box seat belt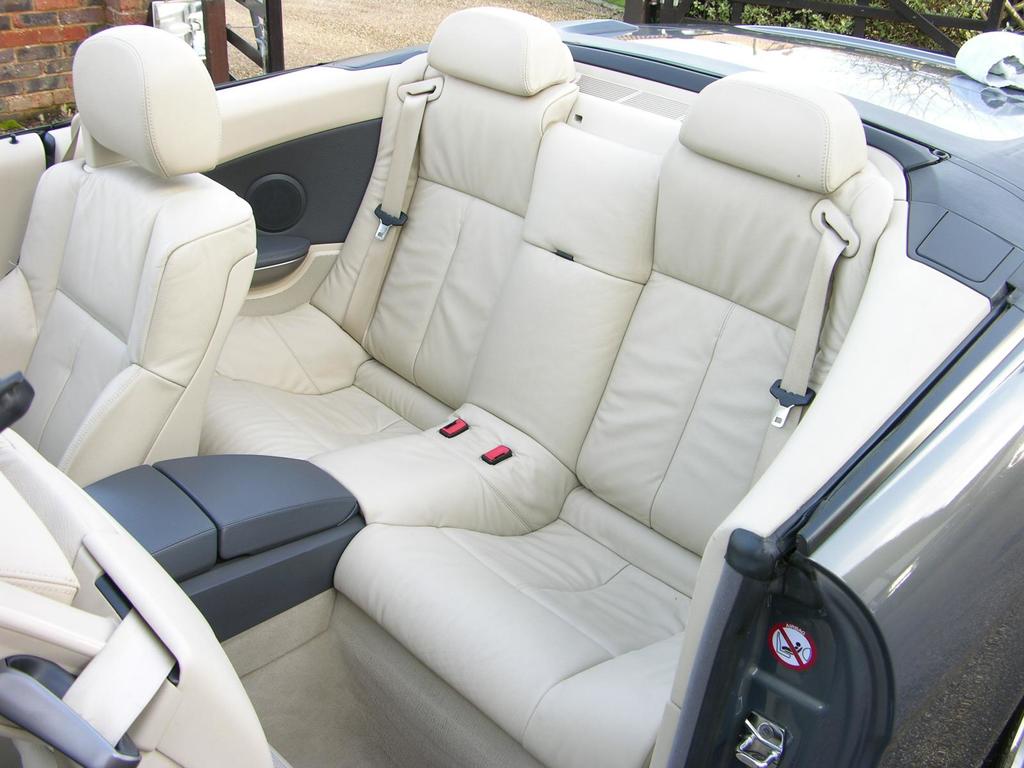
box(21, 609, 180, 767)
